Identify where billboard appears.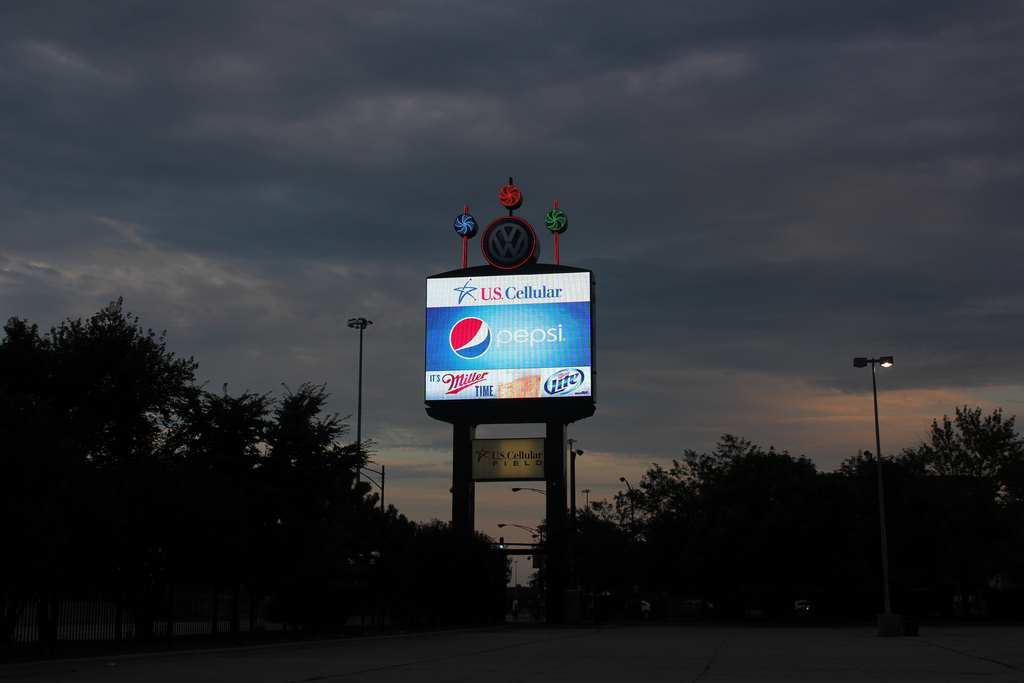
Appears at box=[425, 273, 593, 400].
